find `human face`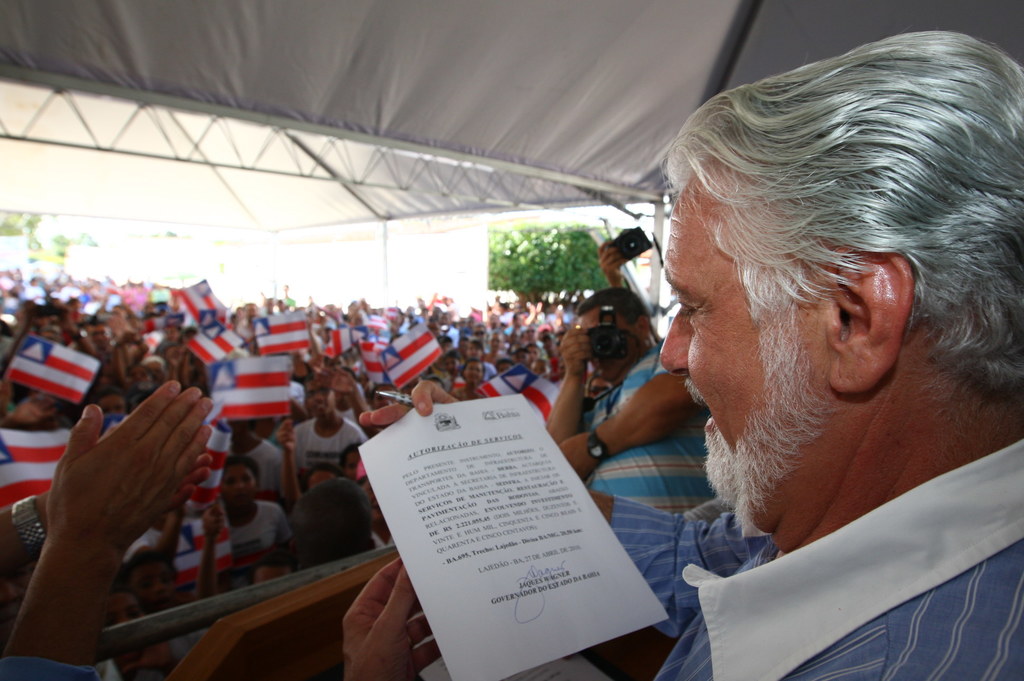
<region>658, 173, 831, 520</region>
